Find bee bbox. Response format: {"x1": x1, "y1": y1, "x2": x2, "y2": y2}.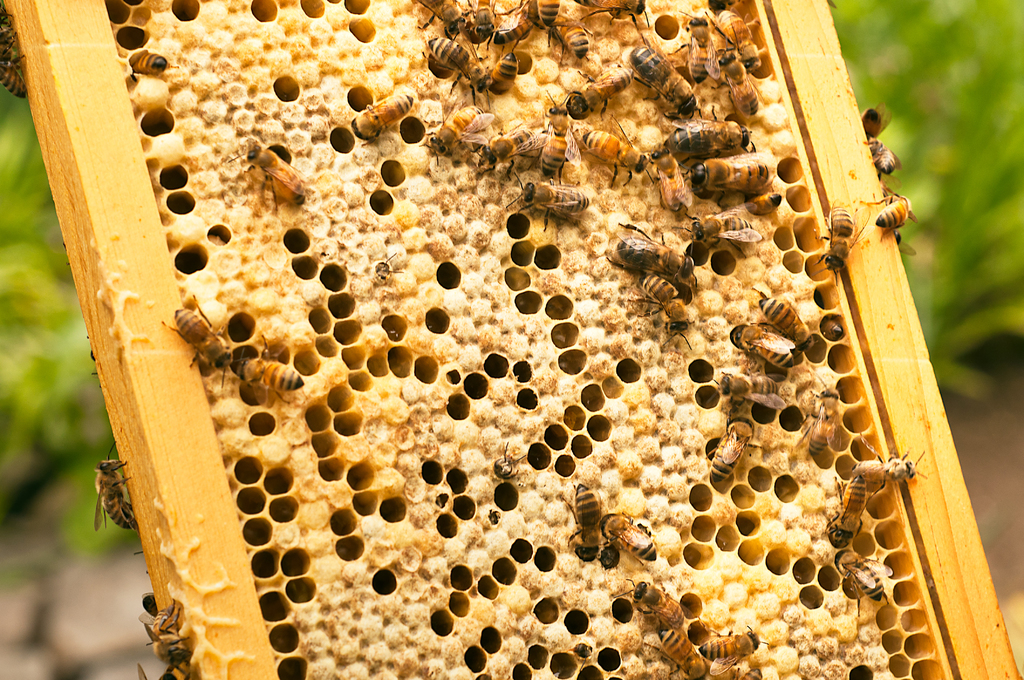
{"x1": 425, "y1": 29, "x2": 506, "y2": 101}.
